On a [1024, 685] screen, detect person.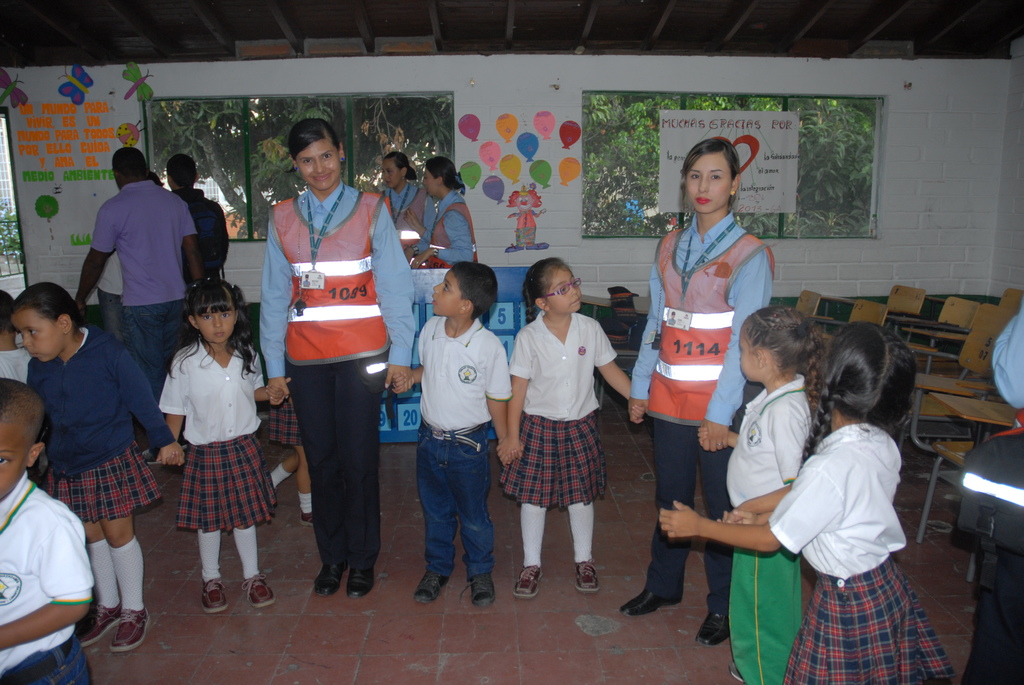
(72,138,193,388).
